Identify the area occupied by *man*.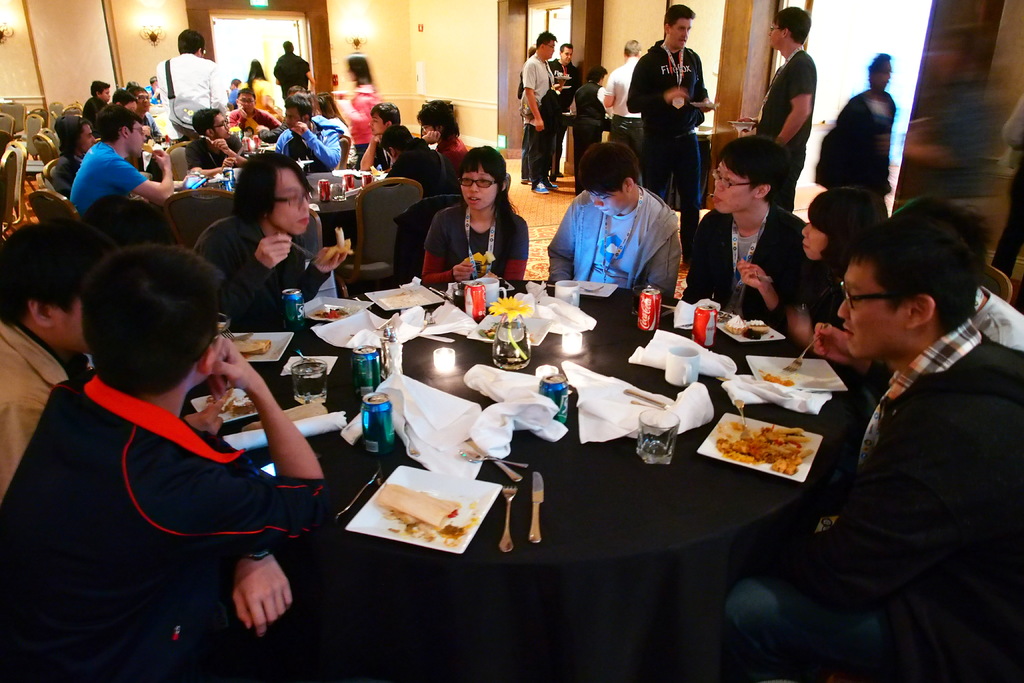
Area: detection(544, 152, 678, 299).
